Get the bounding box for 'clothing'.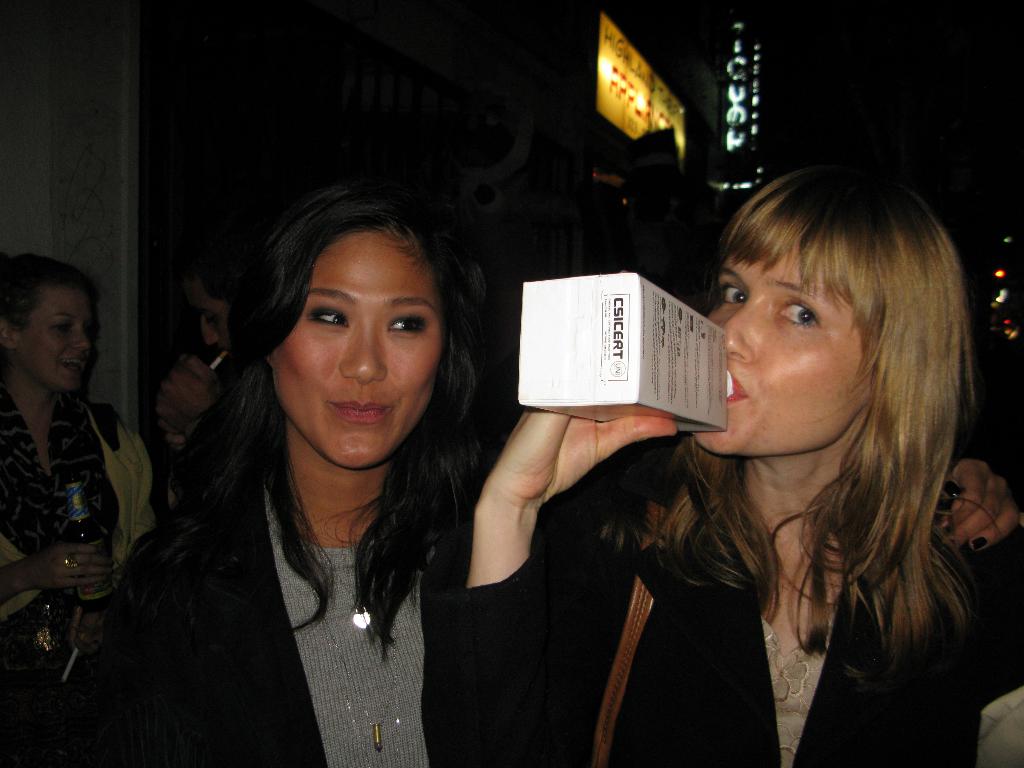
select_region(6, 379, 152, 696).
